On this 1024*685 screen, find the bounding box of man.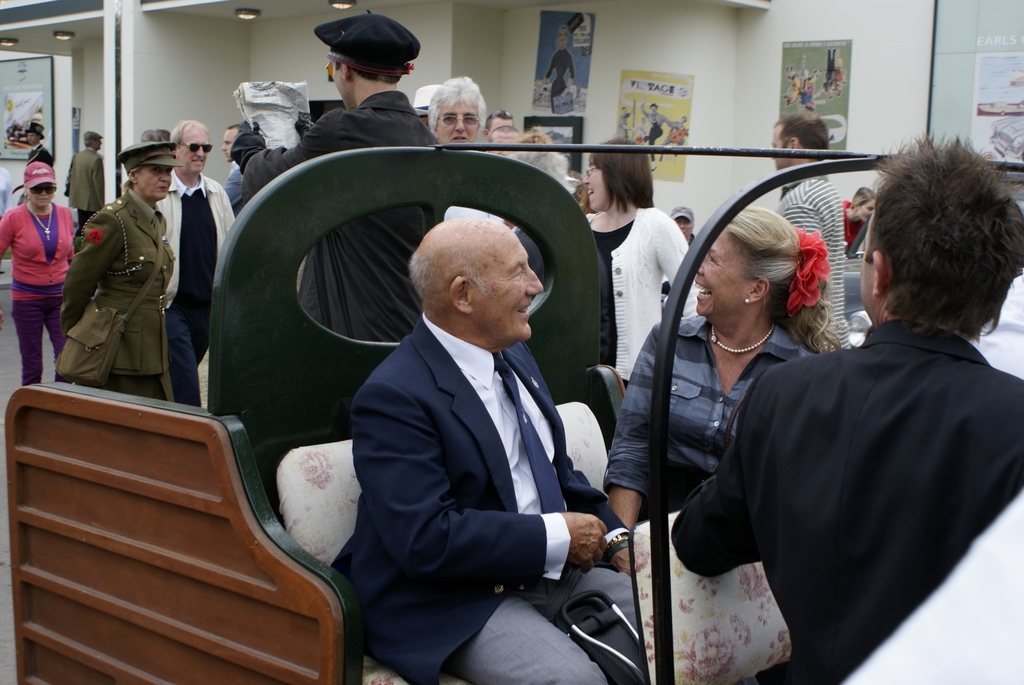
Bounding box: x1=159, y1=119, x2=240, y2=409.
